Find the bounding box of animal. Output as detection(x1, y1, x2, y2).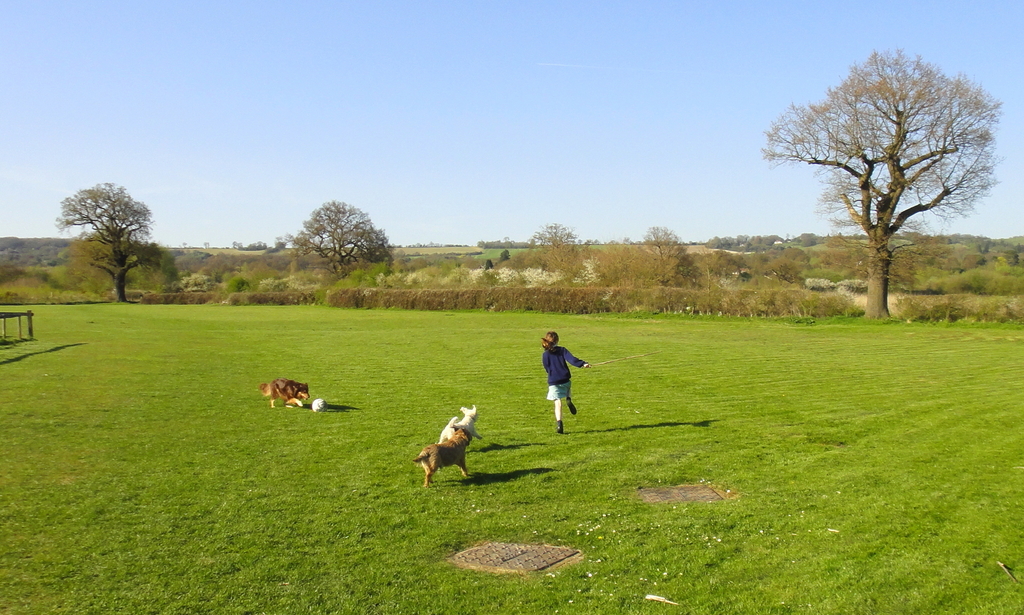
detection(439, 403, 483, 442).
